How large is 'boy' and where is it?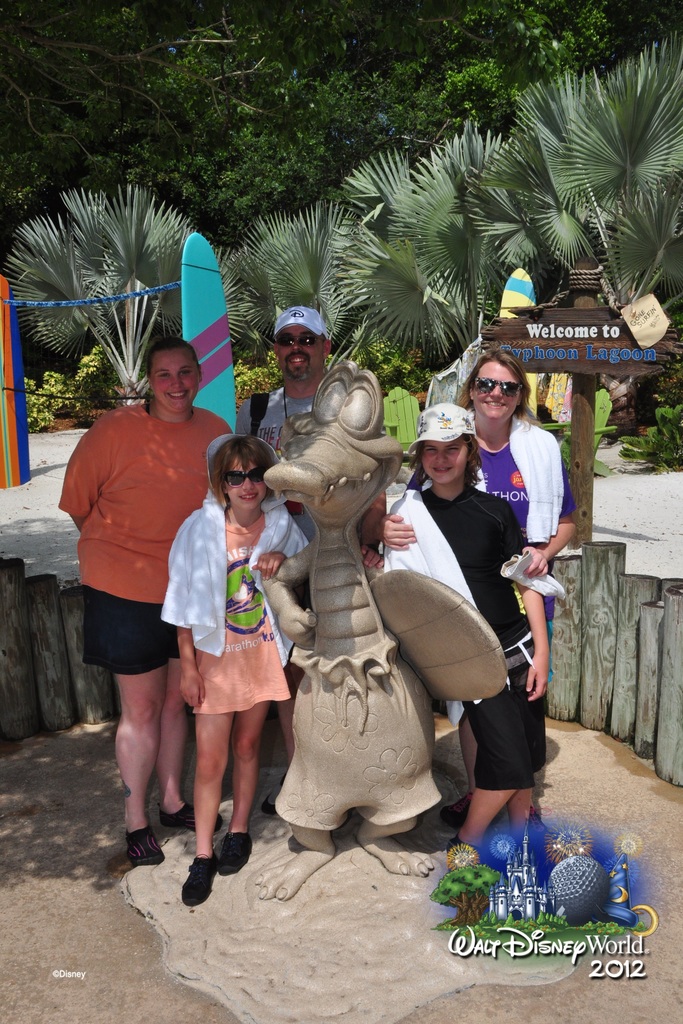
Bounding box: BBox(371, 394, 554, 895).
